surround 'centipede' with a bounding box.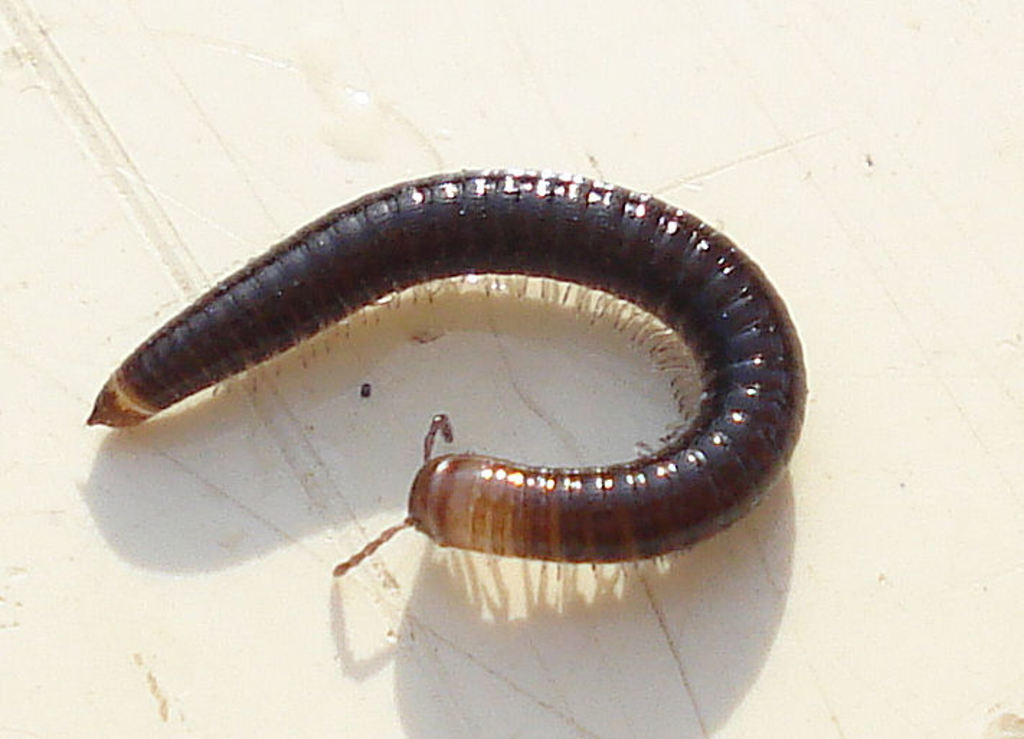
x1=85 y1=166 x2=805 y2=579.
